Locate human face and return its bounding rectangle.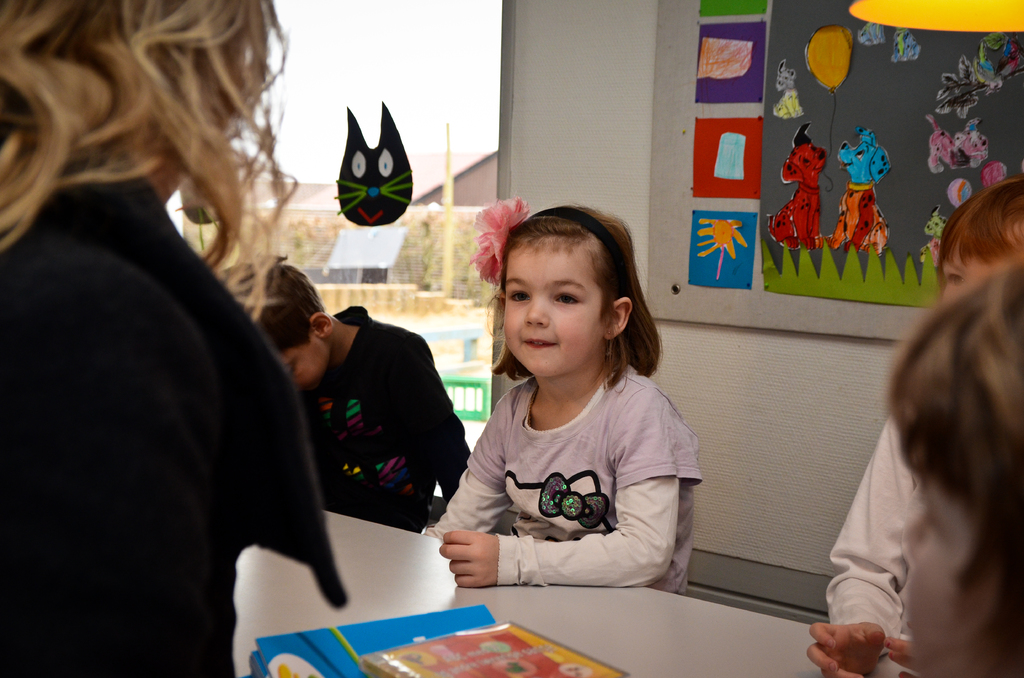
<region>508, 243, 613, 378</region>.
